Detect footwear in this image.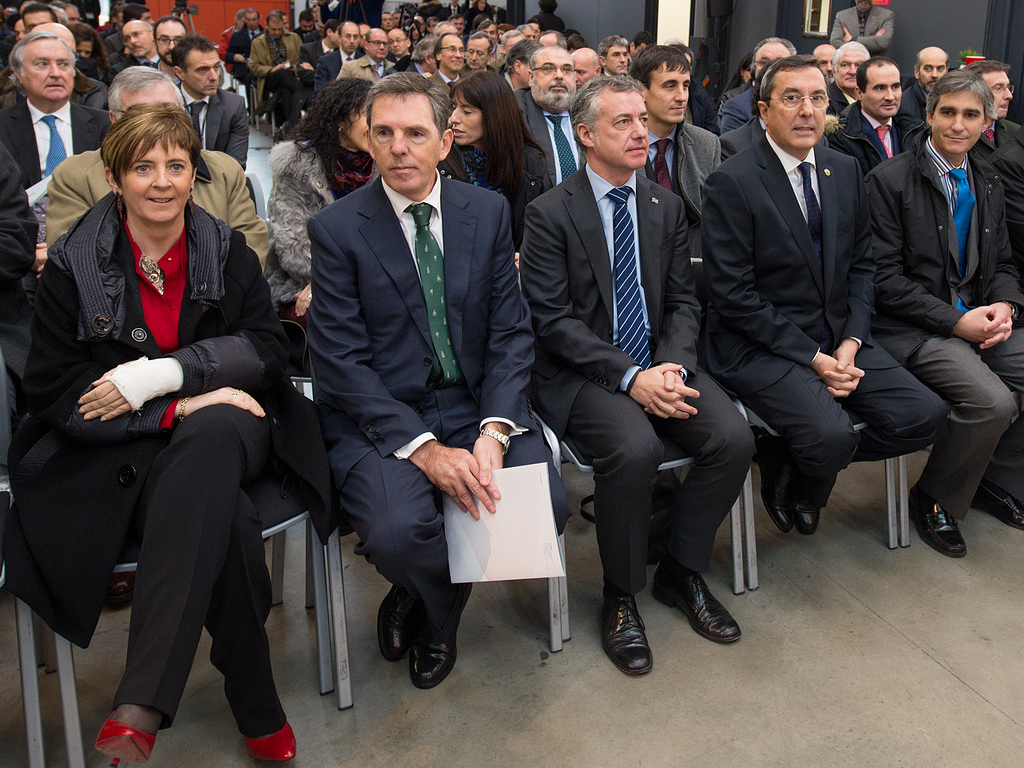
Detection: l=756, t=436, r=797, b=536.
